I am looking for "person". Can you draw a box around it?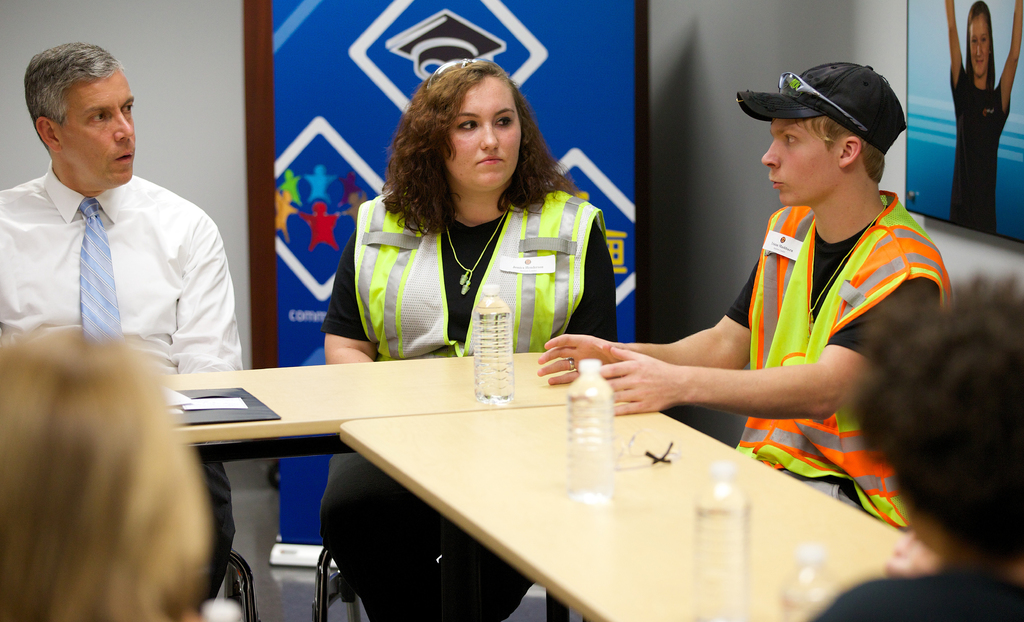
Sure, the bounding box is [805,273,1023,621].
